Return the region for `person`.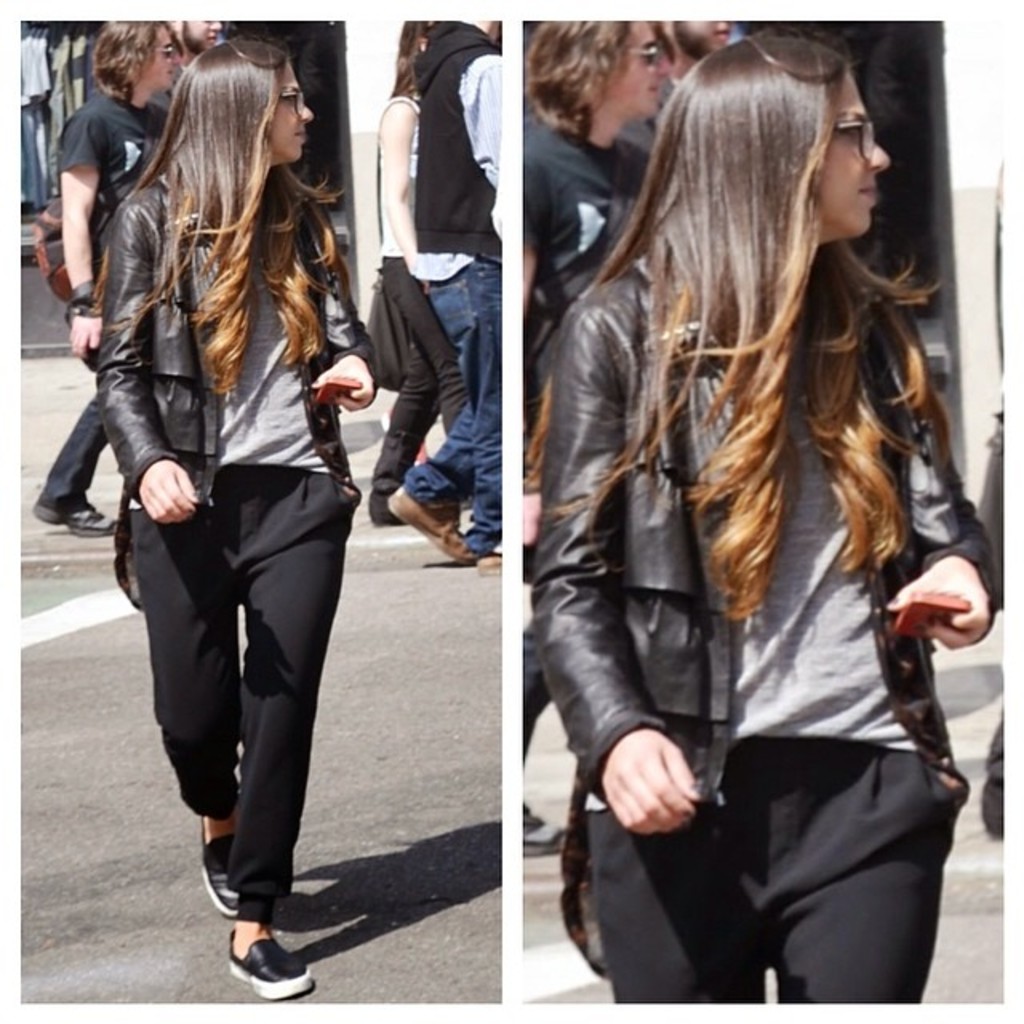
left=530, top=27, right=998, bottom=1003.
